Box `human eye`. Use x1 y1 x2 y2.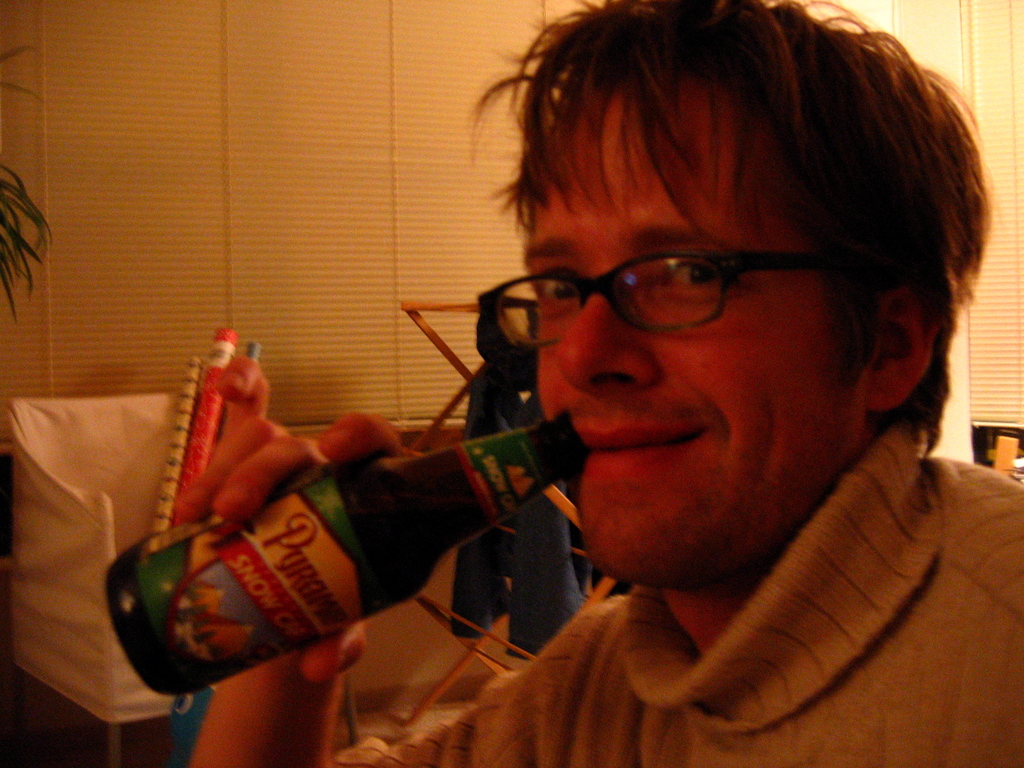
533 266 586 317.
